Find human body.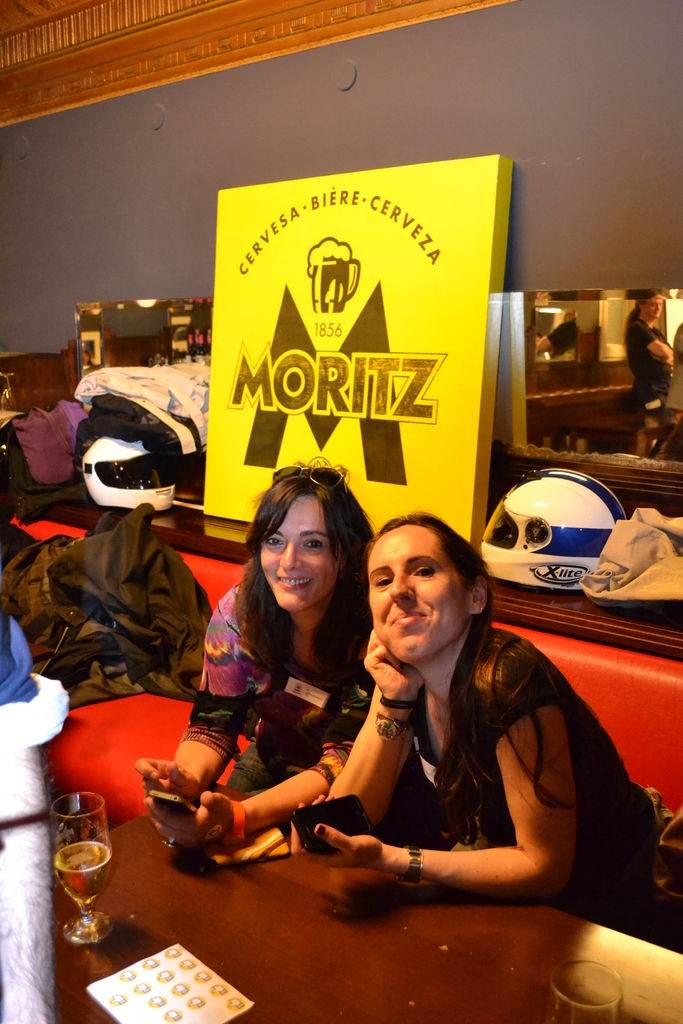
(136,469,374,860).
